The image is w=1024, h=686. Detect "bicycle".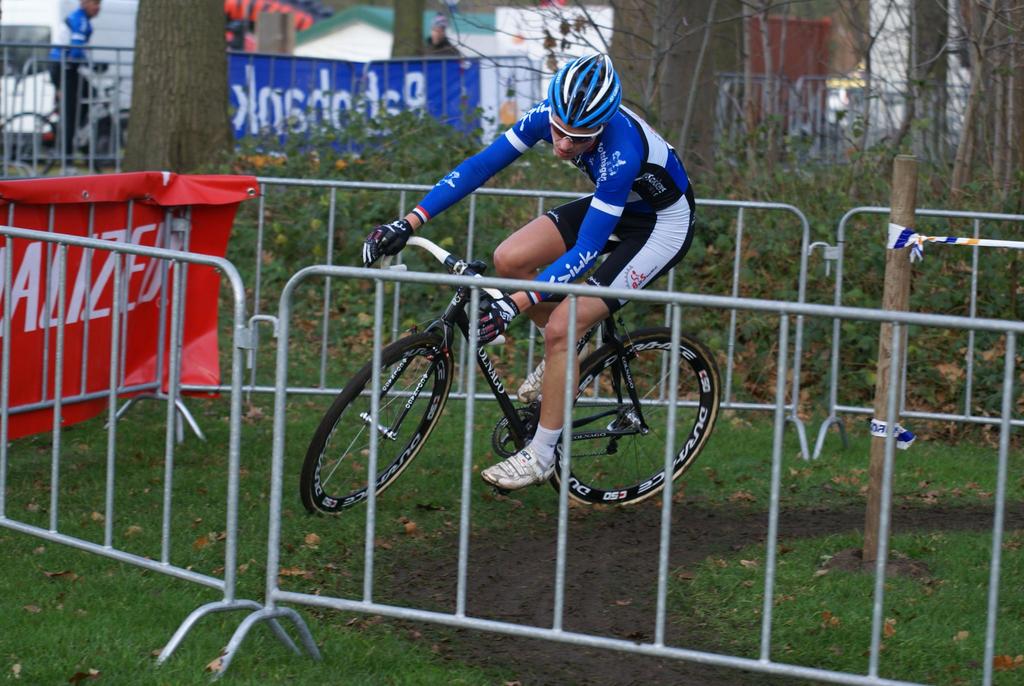
Detection: rect(283, 212, 735, 530).
